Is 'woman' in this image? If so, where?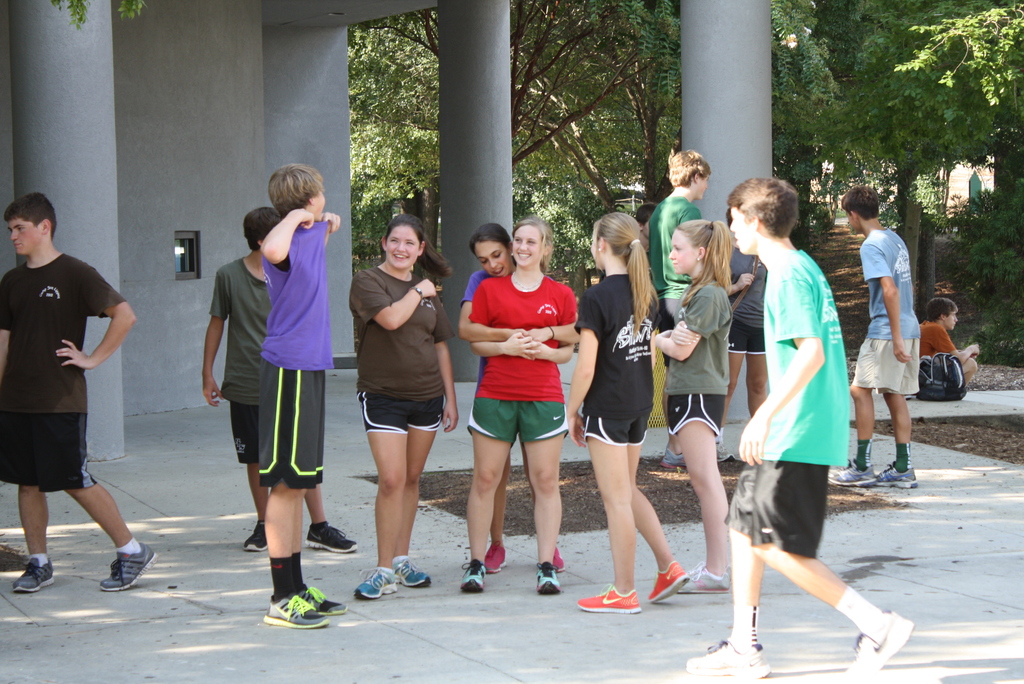
Yes, at bbox=(346, 206, 461, 583).
